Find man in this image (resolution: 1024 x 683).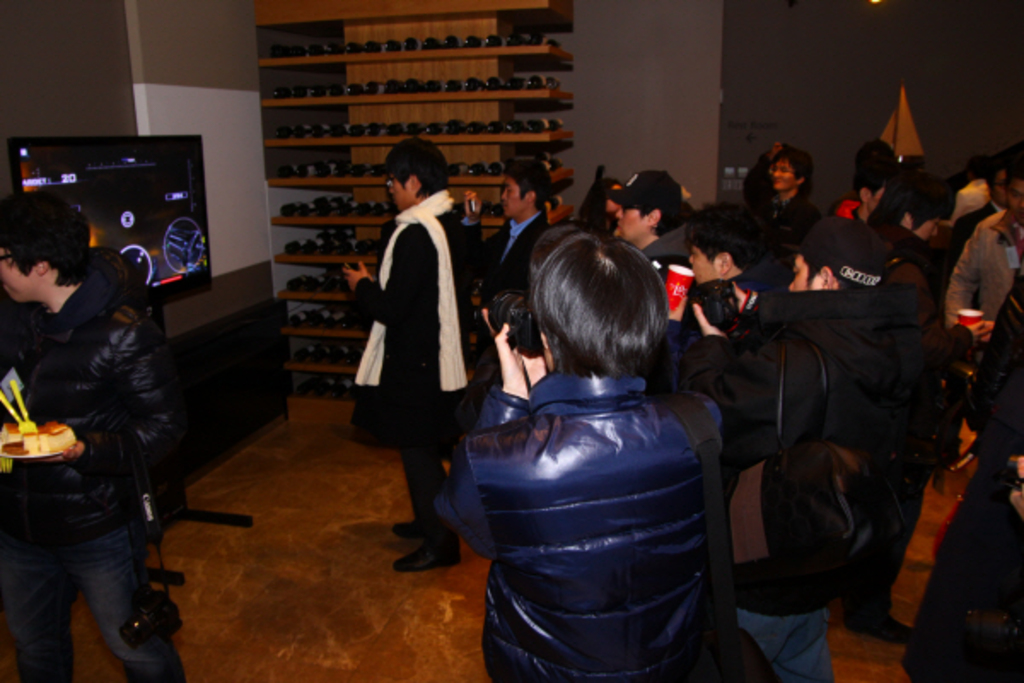
BBox(688, 210, 937, 681).
